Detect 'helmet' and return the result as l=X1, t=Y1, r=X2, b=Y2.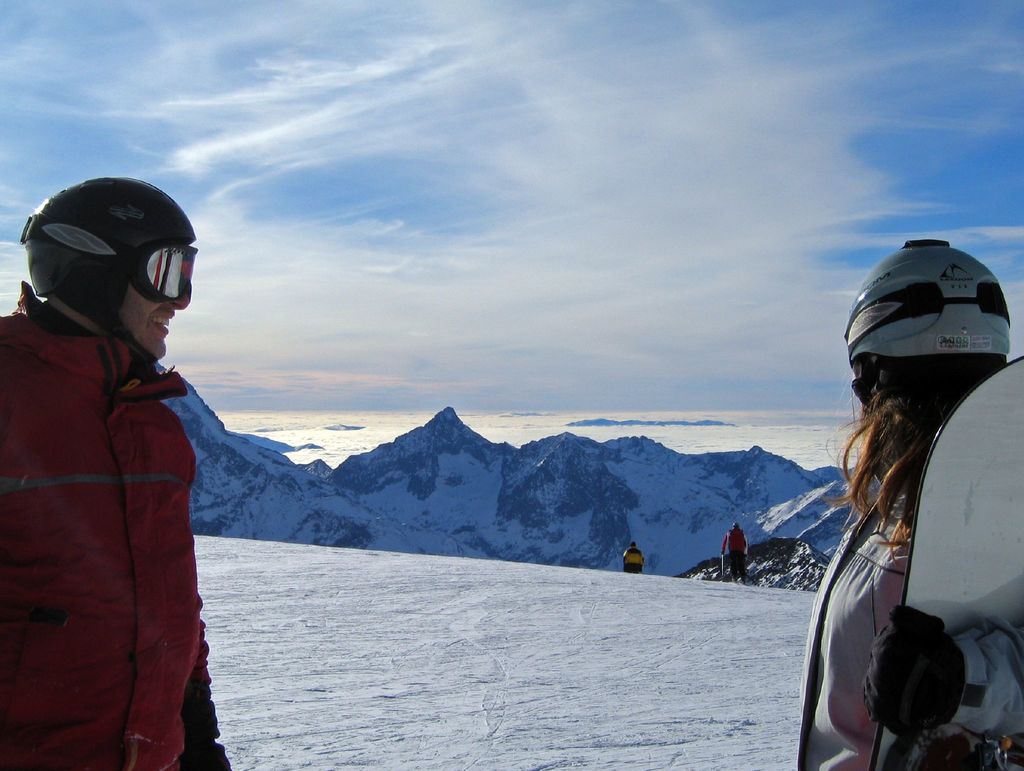
l=849, t=242, r=1007, b=455.
